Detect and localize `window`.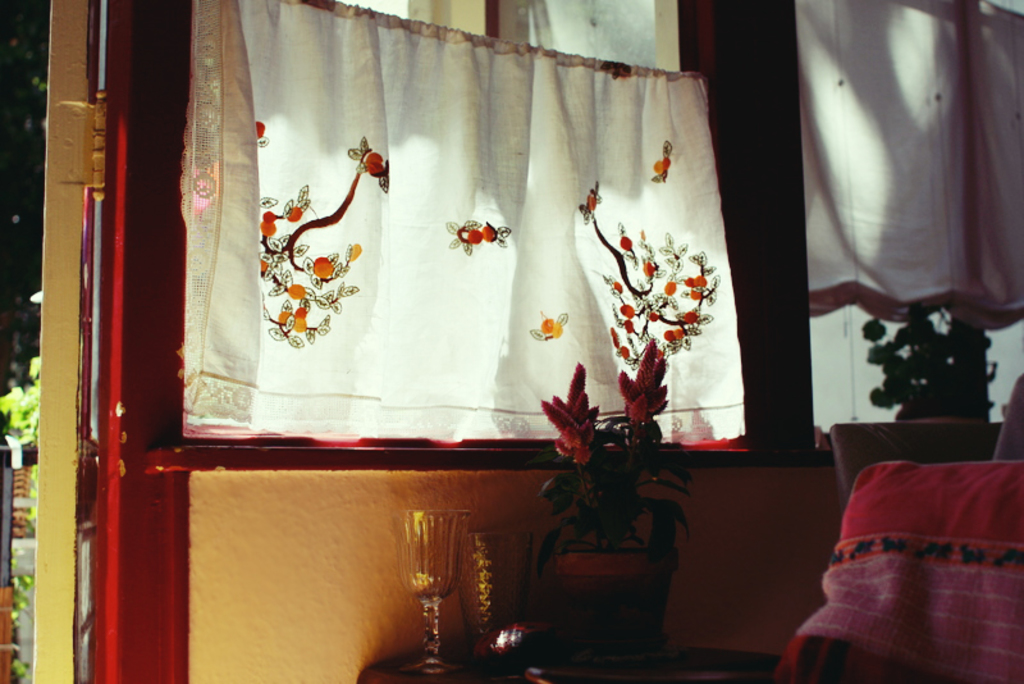
Localized at 800, 0, 1023, 457.
